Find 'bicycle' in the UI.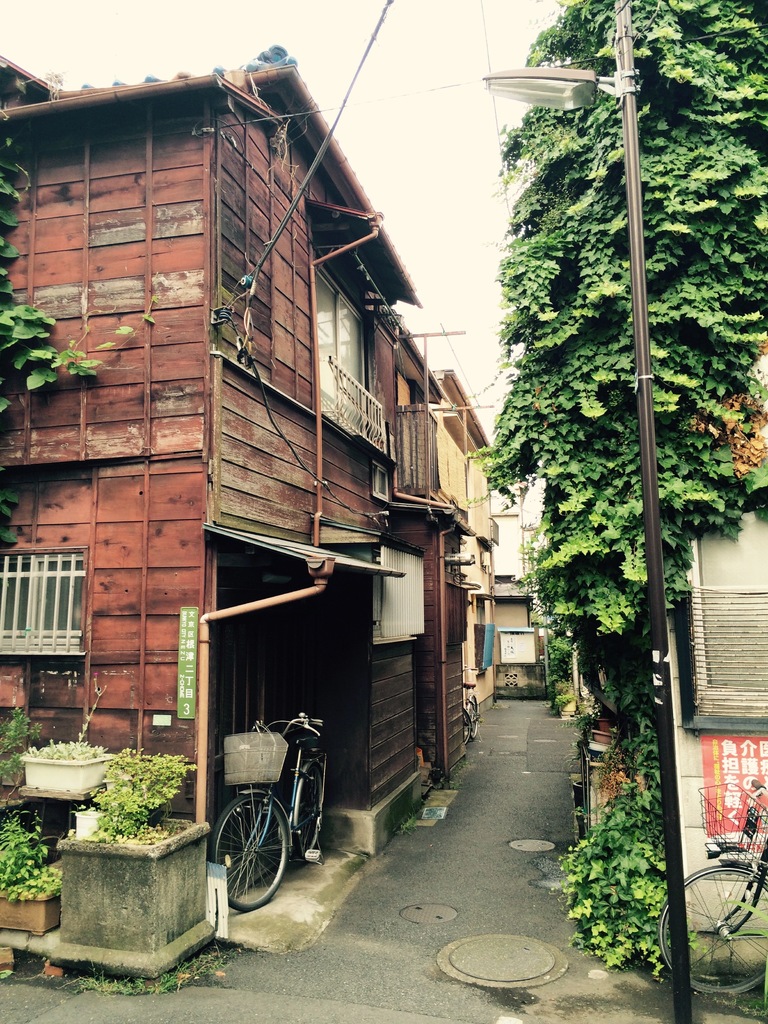
UI element at [left=465, top=662, right=482, bottom=746].
